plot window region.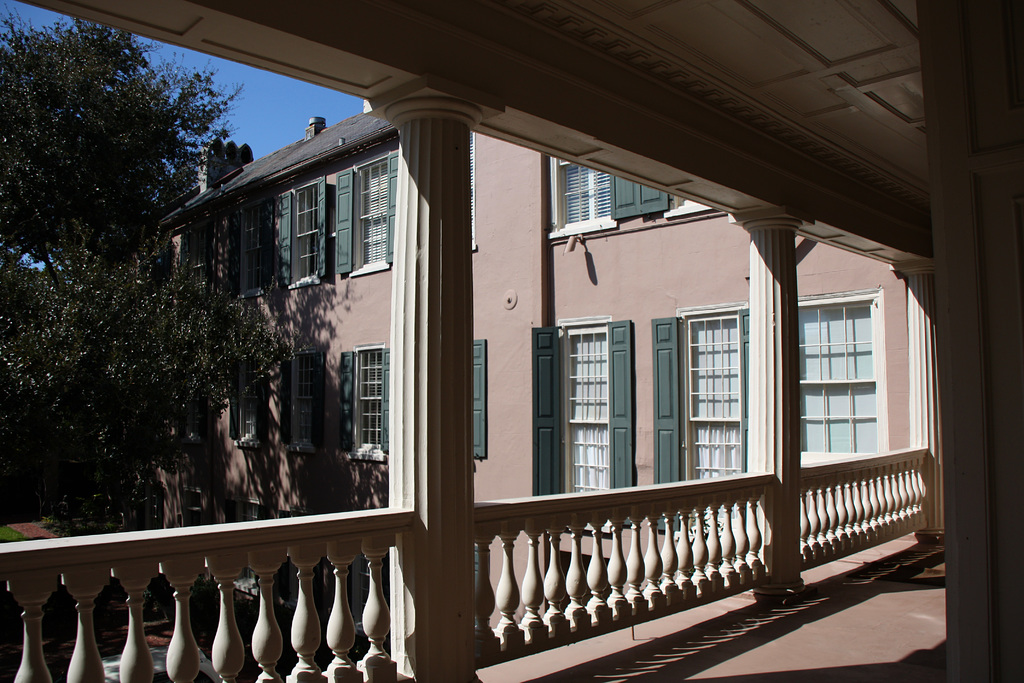
Plotted at x1=340, y1=347, x2=388, y2=461.
